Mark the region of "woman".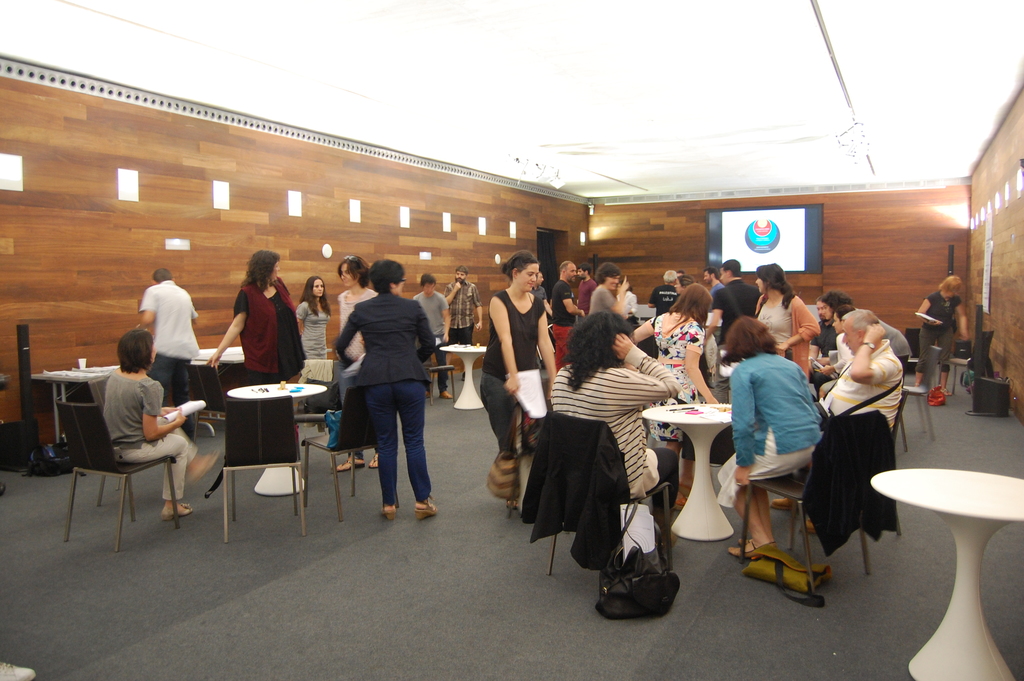
Region: region(98, 322, 218, 520).
